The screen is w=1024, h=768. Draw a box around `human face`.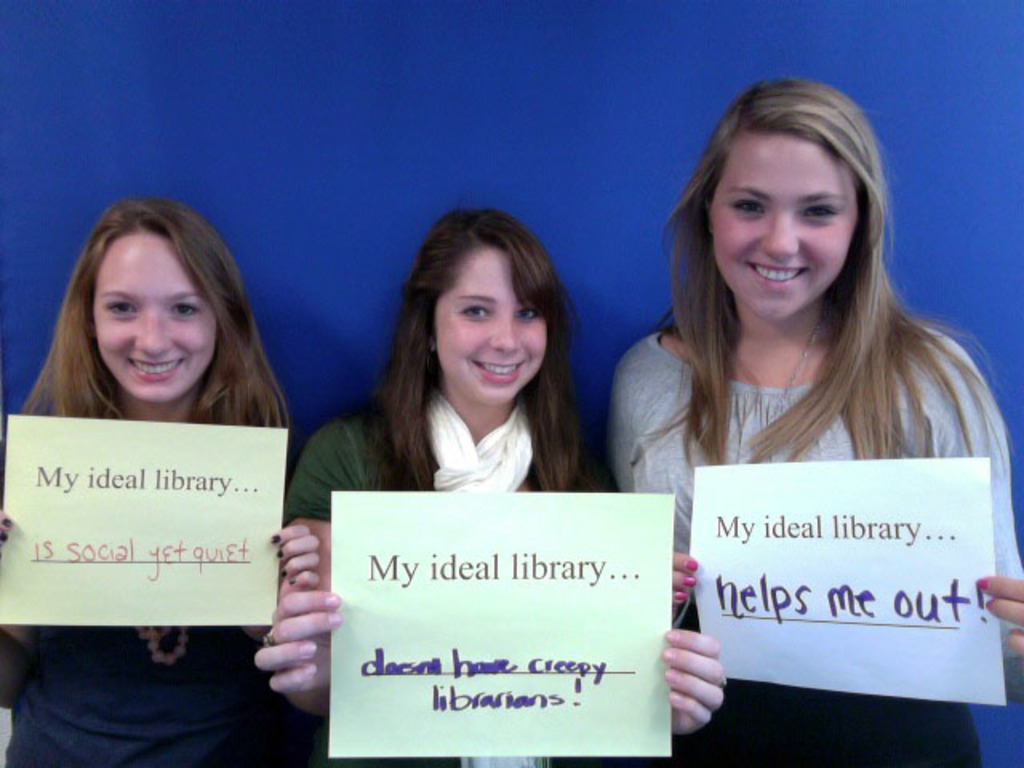
box(91, 226, 222, 406).
